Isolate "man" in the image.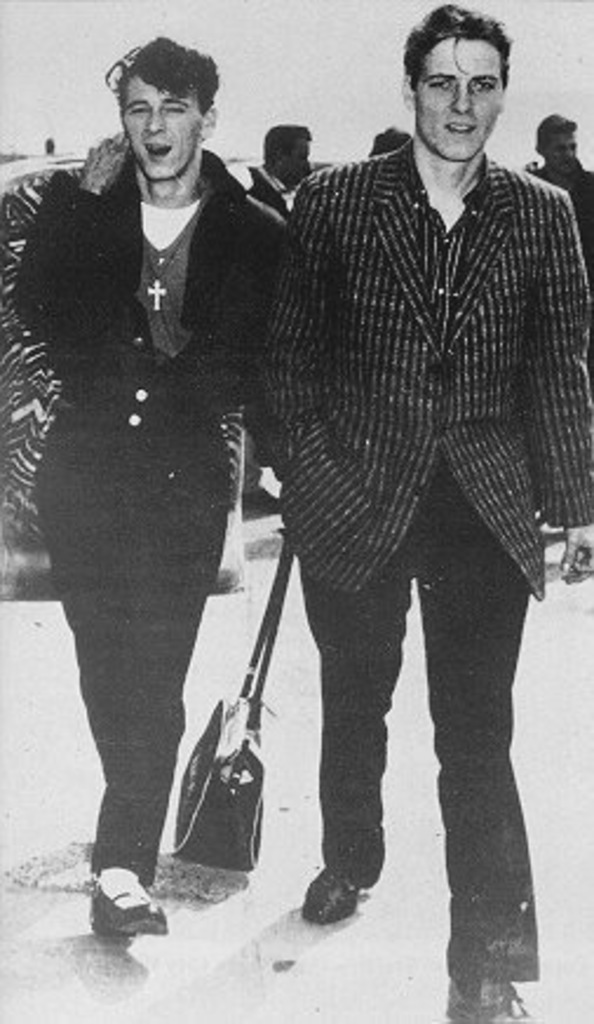
Isolated region: bbox=[16, 26, 298, 944].
